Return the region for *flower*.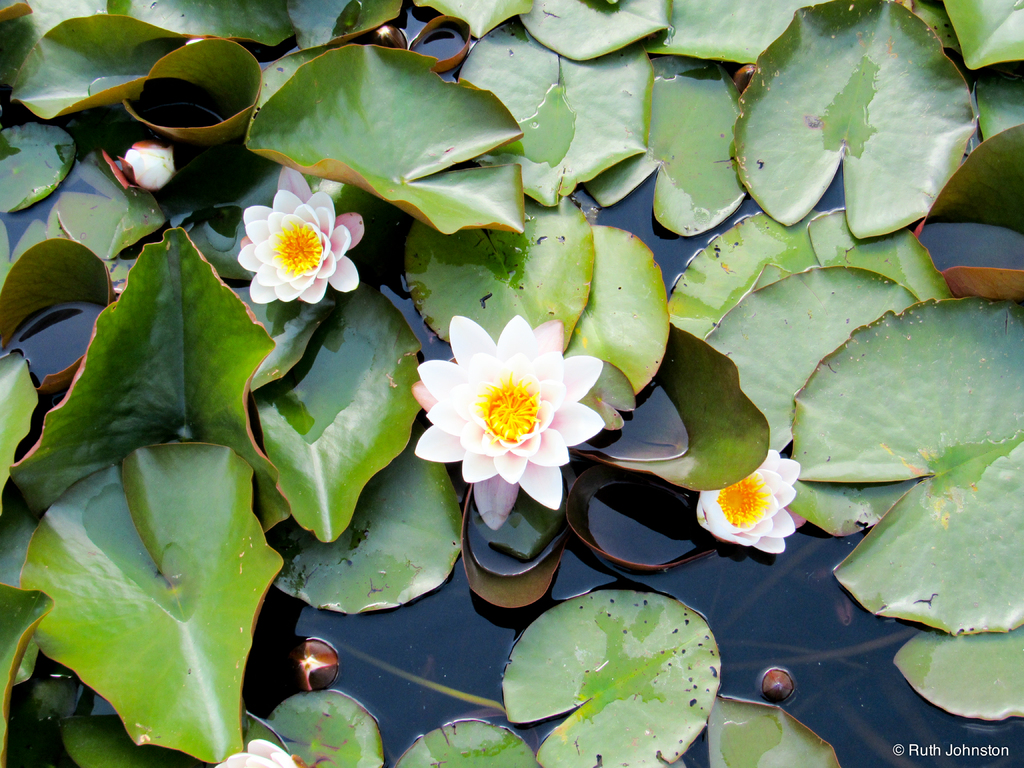
Rect(228, 174, 361, 313).
